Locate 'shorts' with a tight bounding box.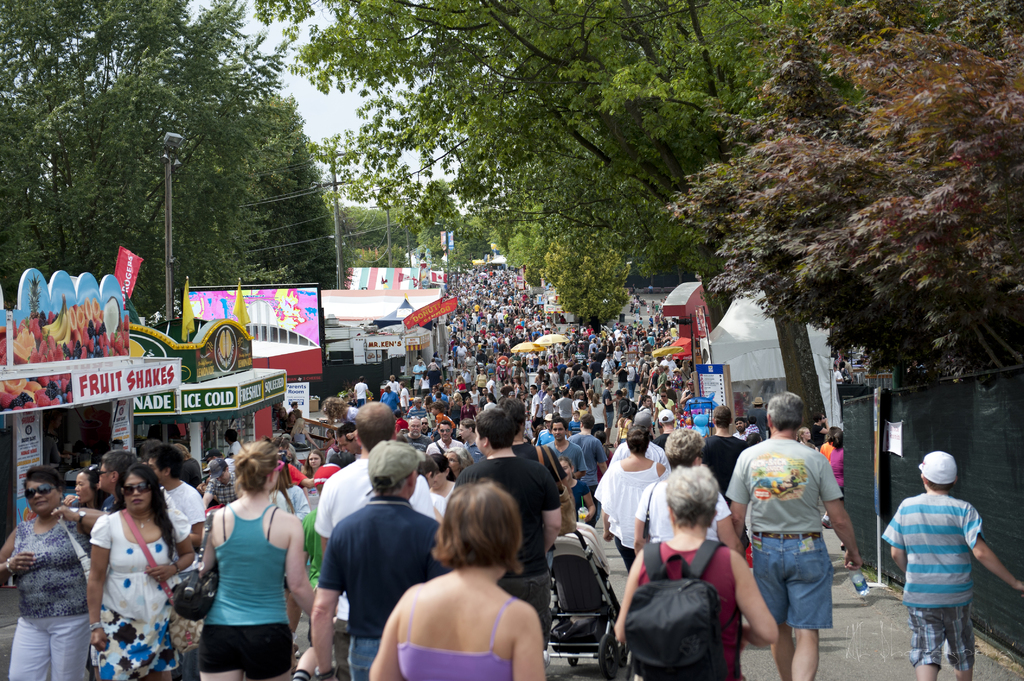
<bbox>614, 533, 630, 567</bbox>.
